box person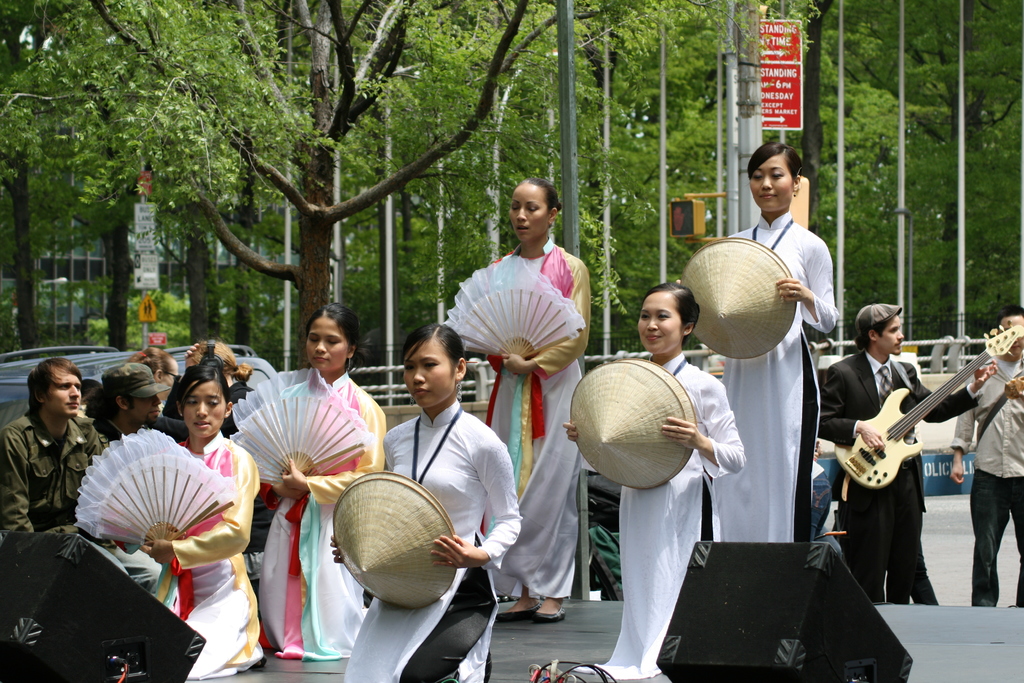
44, 370, 192, 463
